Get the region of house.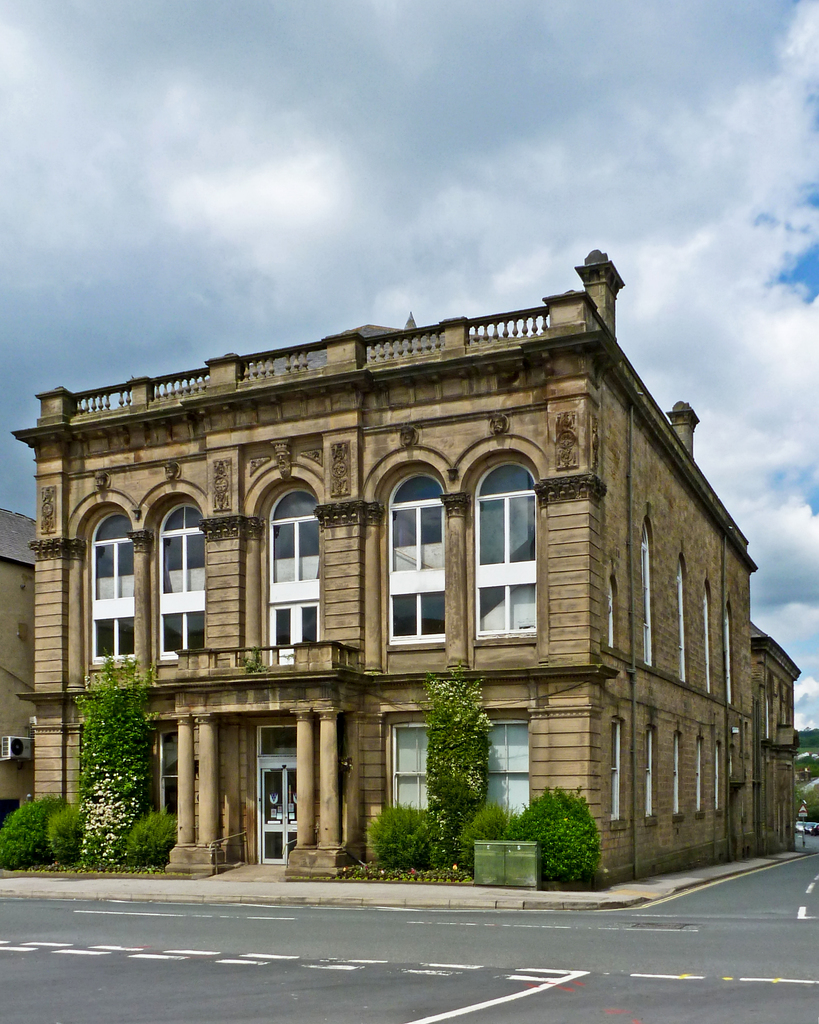
select_region(746, 633, 806, 851).
